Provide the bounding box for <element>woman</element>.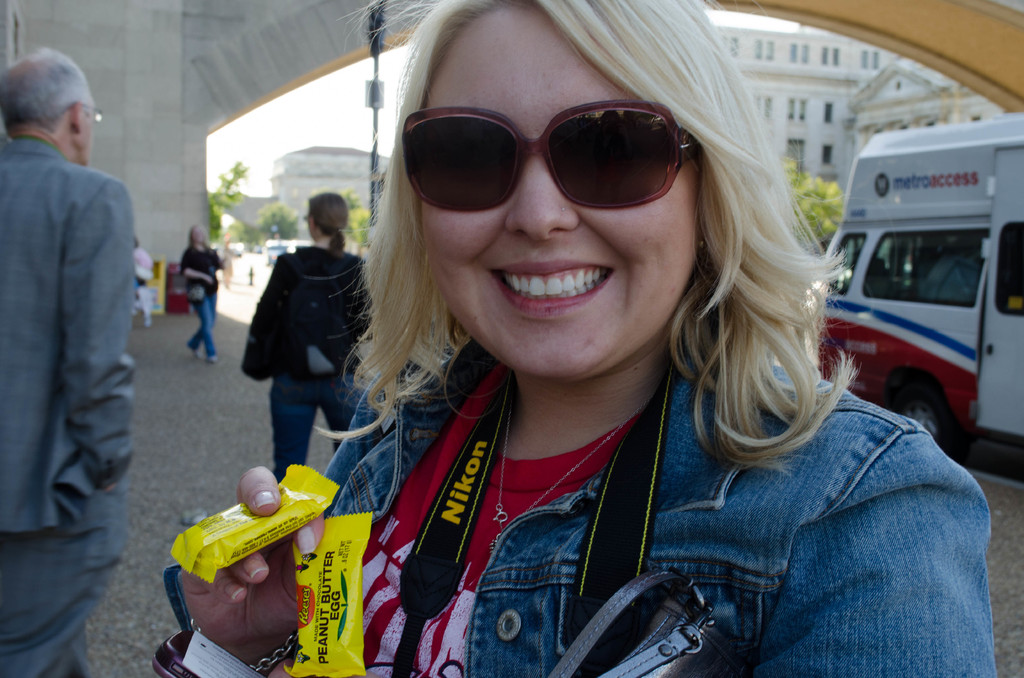
select_region(243, 191, 378, 487).
